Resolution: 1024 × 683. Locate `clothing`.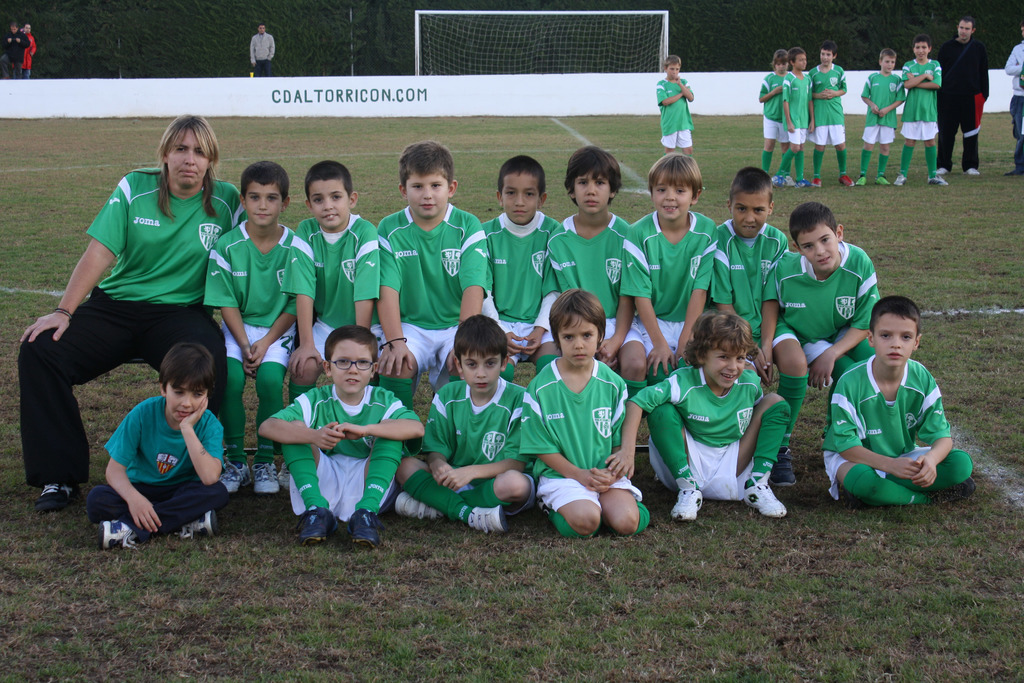
l=15, t=165, r=244, b=482.
